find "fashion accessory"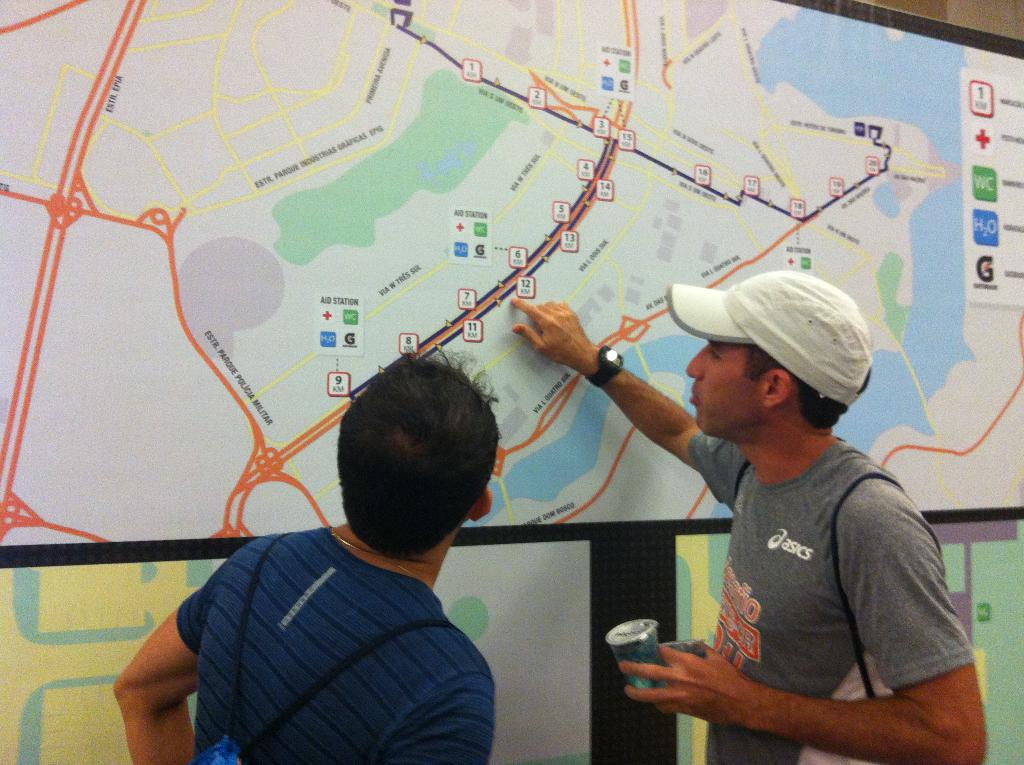
region(332, 524, 416, 577)
